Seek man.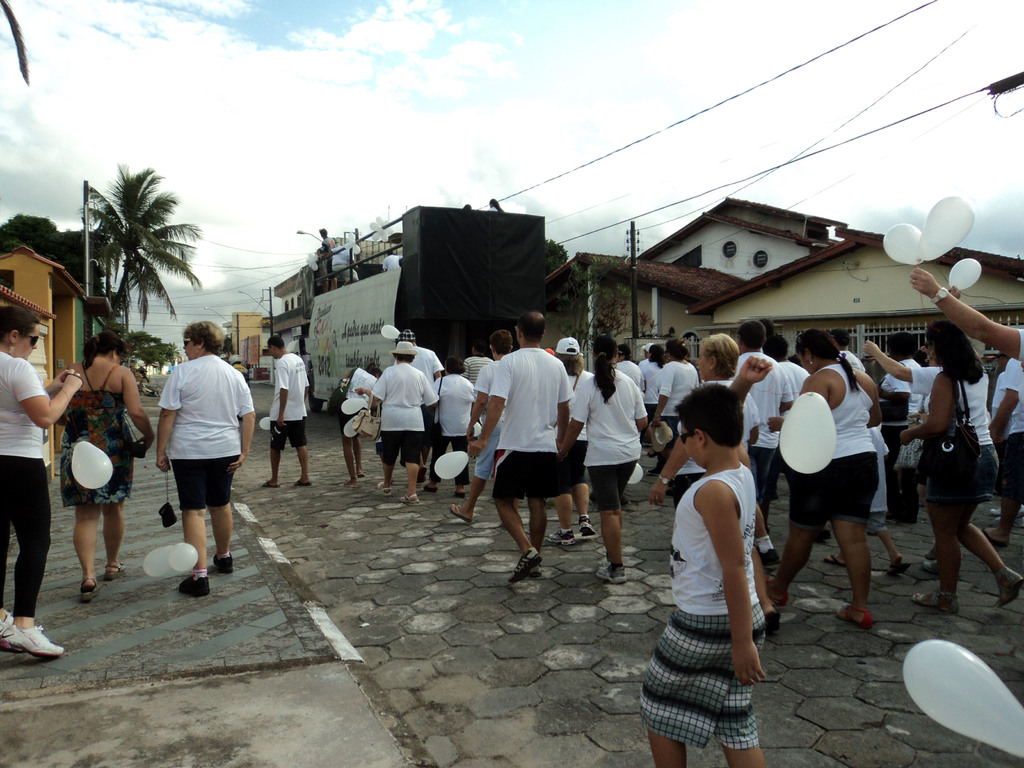
x1=262, y1=336, x2=310, y2=488.
